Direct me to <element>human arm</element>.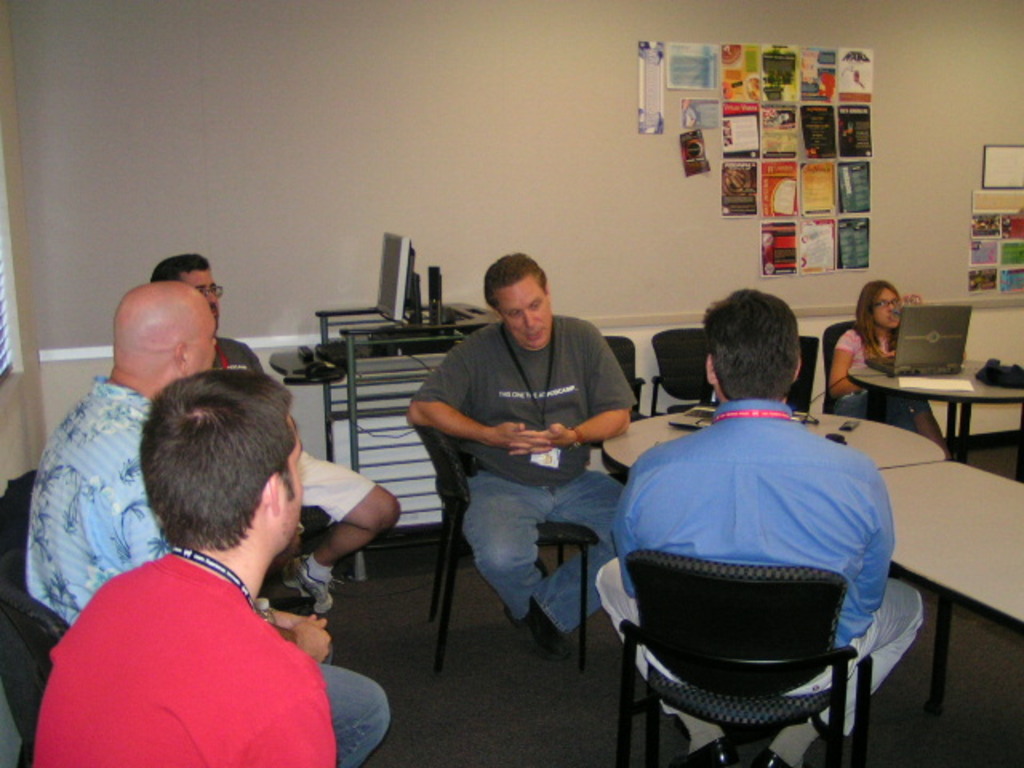
Direction: bbox(403, 339, 544, 453).
